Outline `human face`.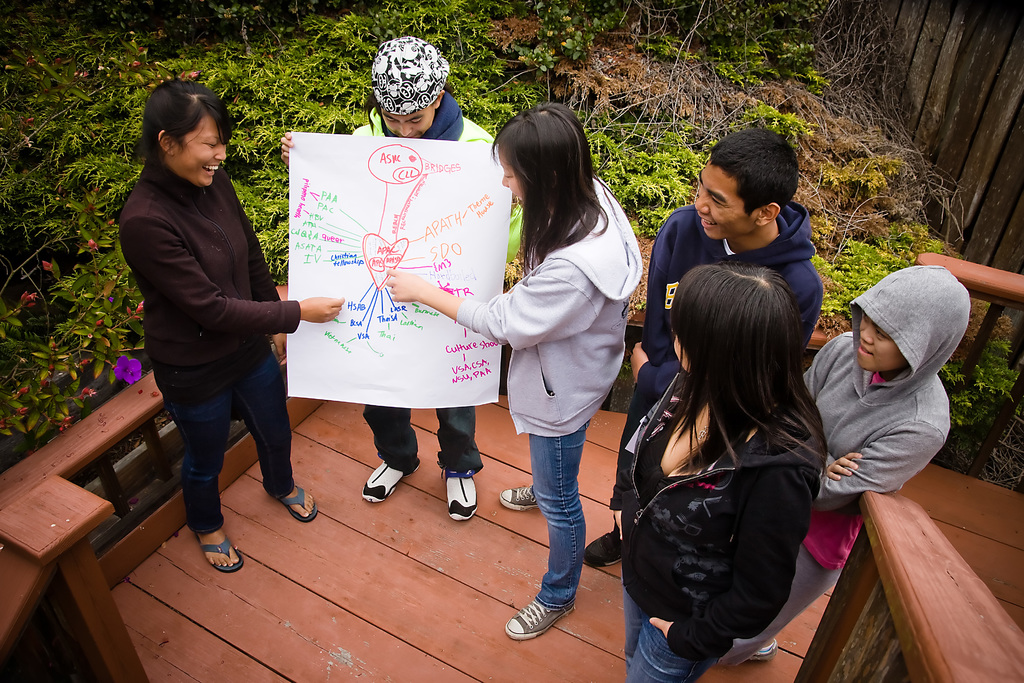
Outline: bbox=(675, 334, 691, 372).
